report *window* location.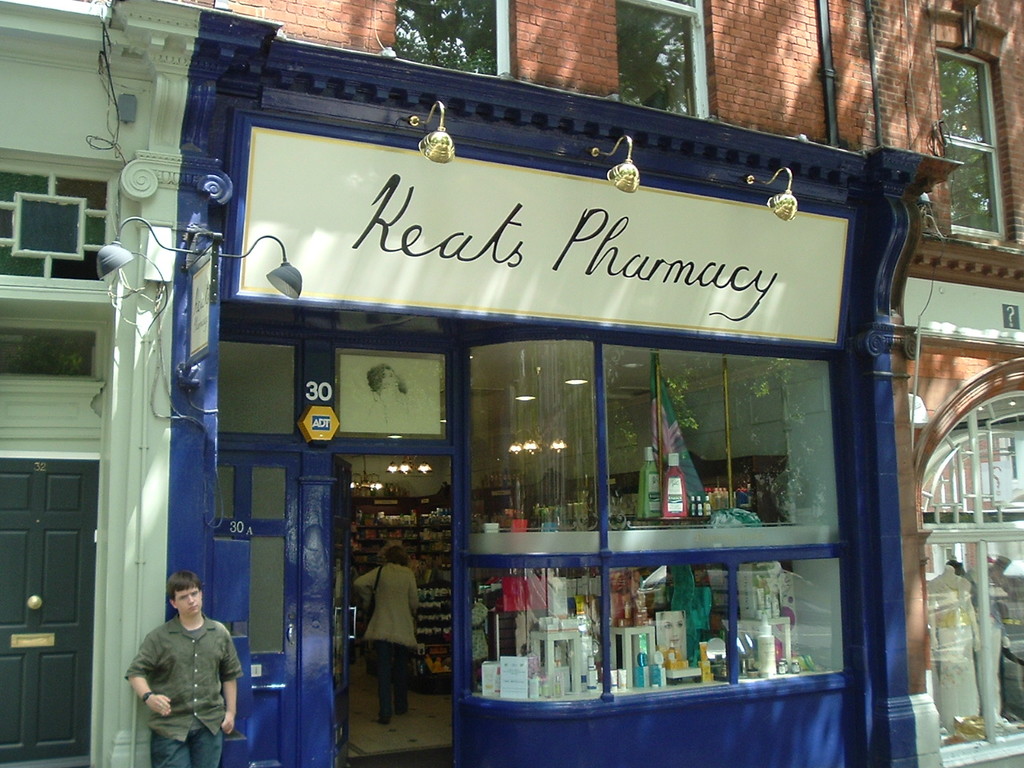
Report: x1=935 y1=45 x2=1010 y2=239.
